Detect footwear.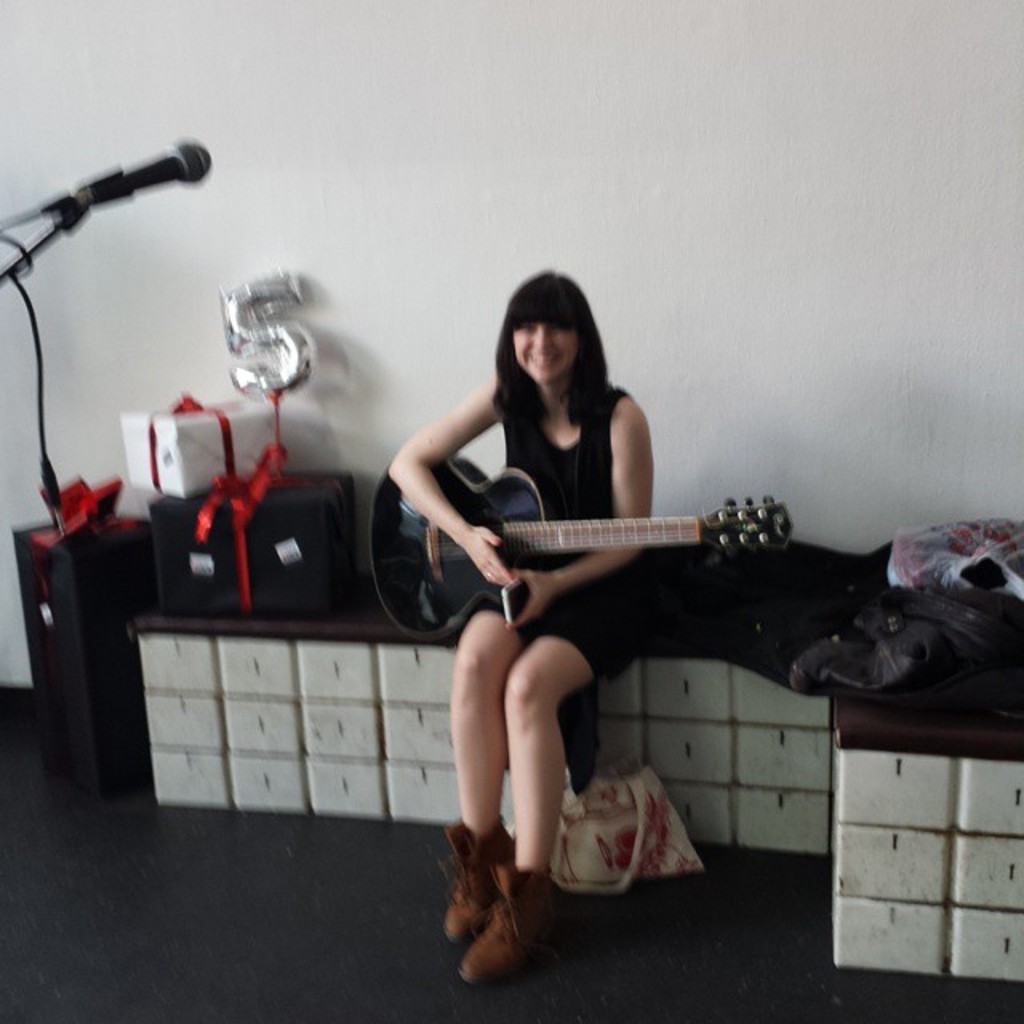
Detected at 446:853:581:984.
